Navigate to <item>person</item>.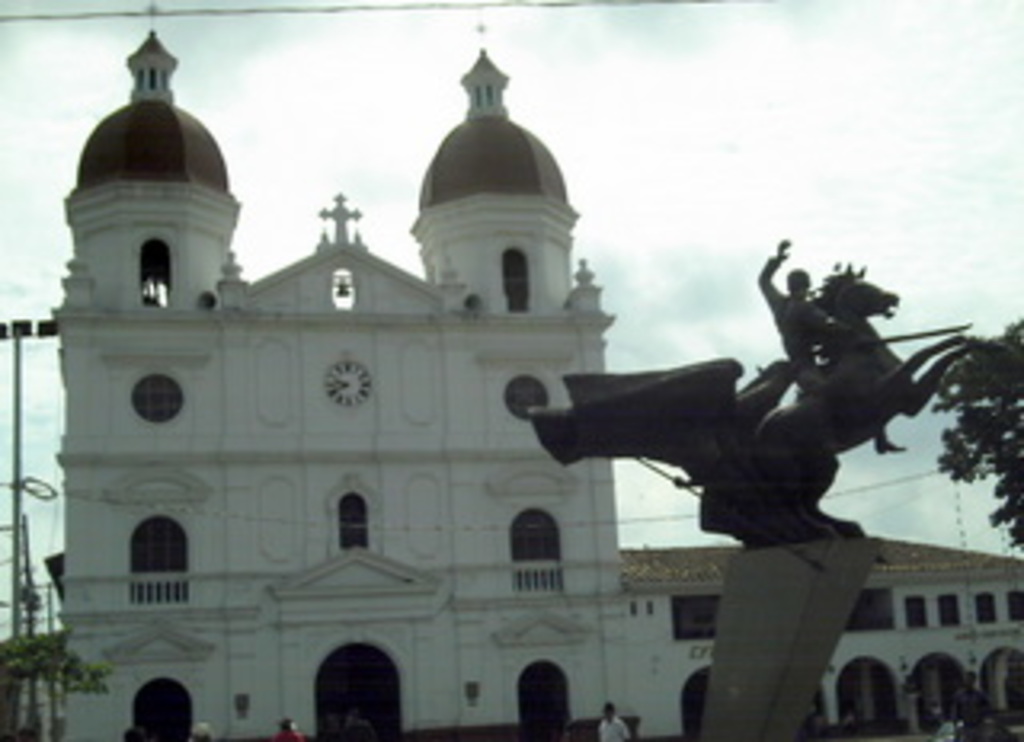
Navigation target: {"x1": 595, "y1": 700, "x2": 630, "y2": 739}.
